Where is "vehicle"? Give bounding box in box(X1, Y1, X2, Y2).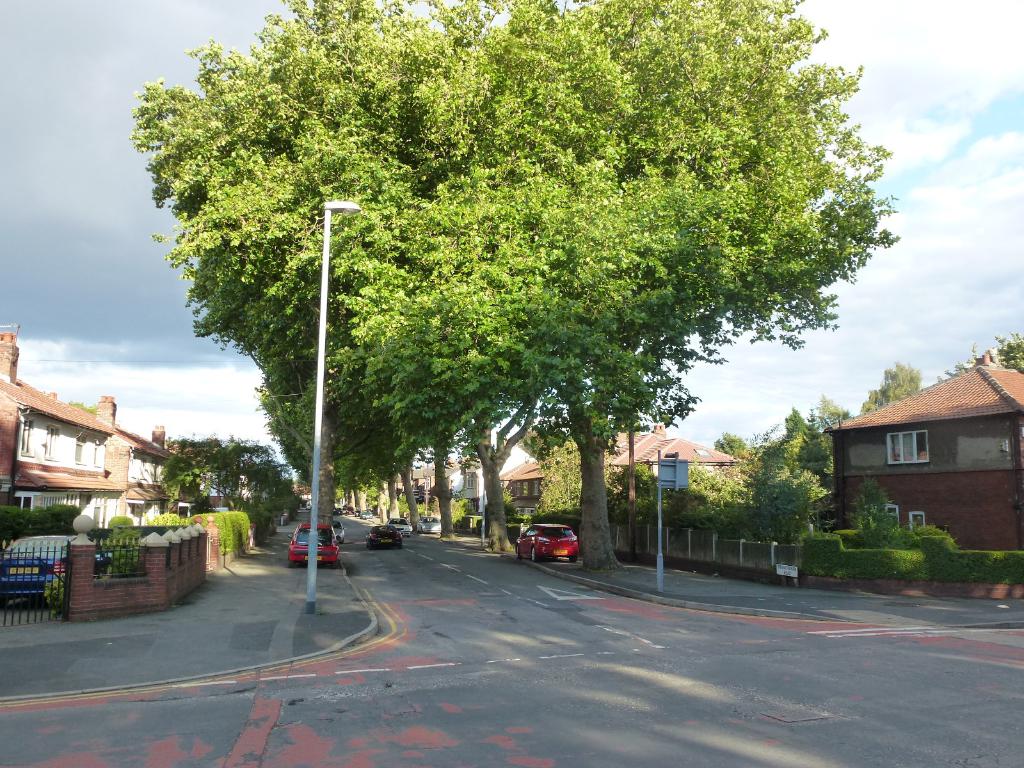
box(335, 504, 341, 516).
